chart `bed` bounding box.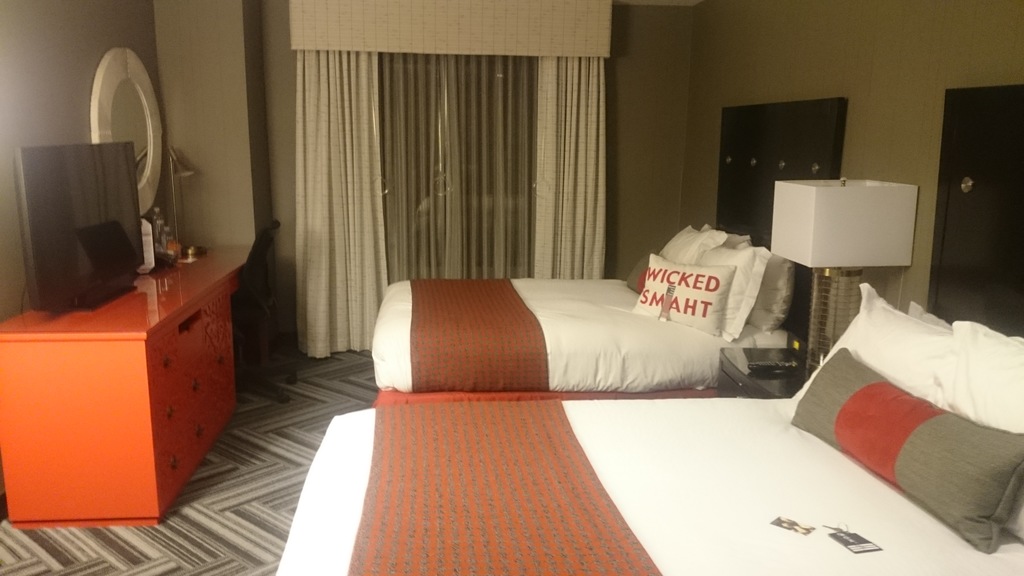
Charted: bbox=(278, 277, 1023, 575).
